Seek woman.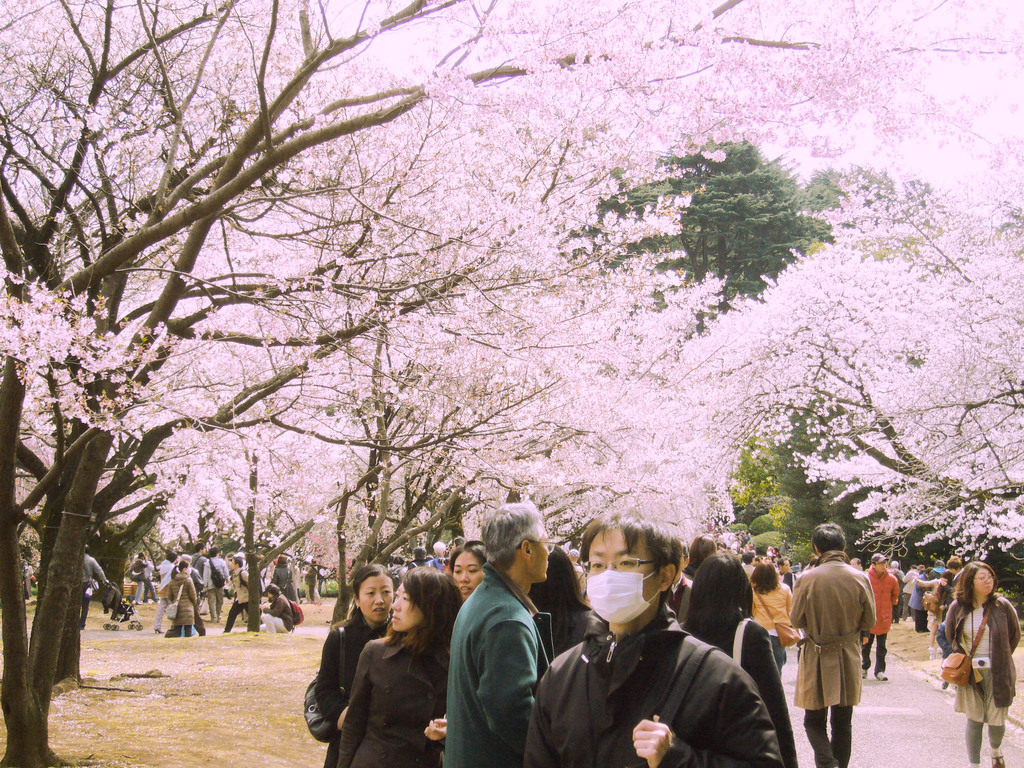
region(271, 552, 300, 610).
